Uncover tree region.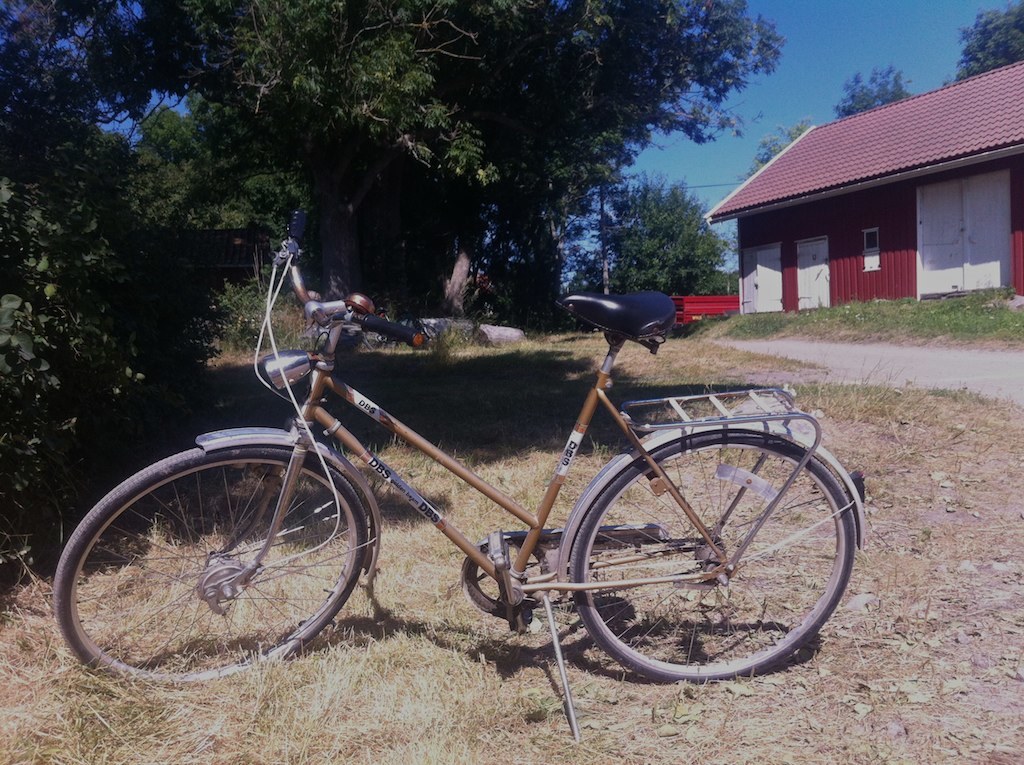
Uncovered: {"left": 134, "top": 94, "right": 280, "bottom": 301}.
